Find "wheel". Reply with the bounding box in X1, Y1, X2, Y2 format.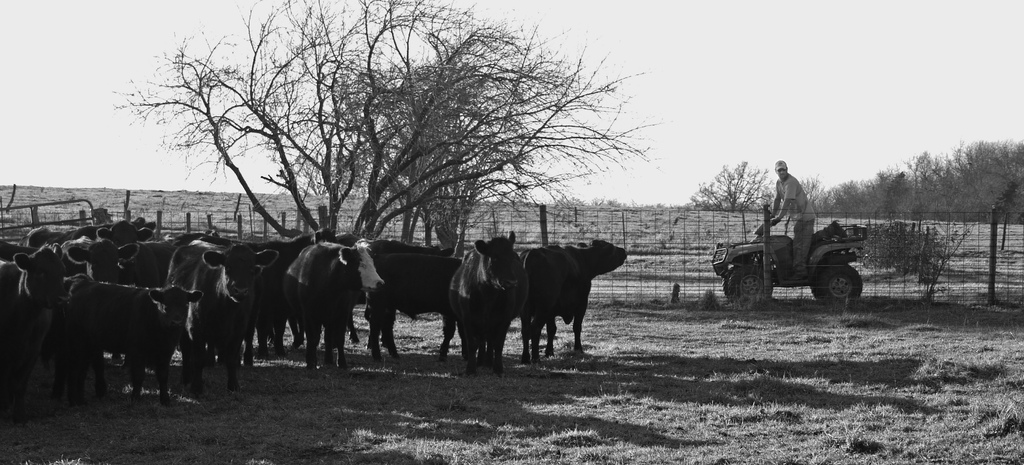
726, 261, 774, 310.
